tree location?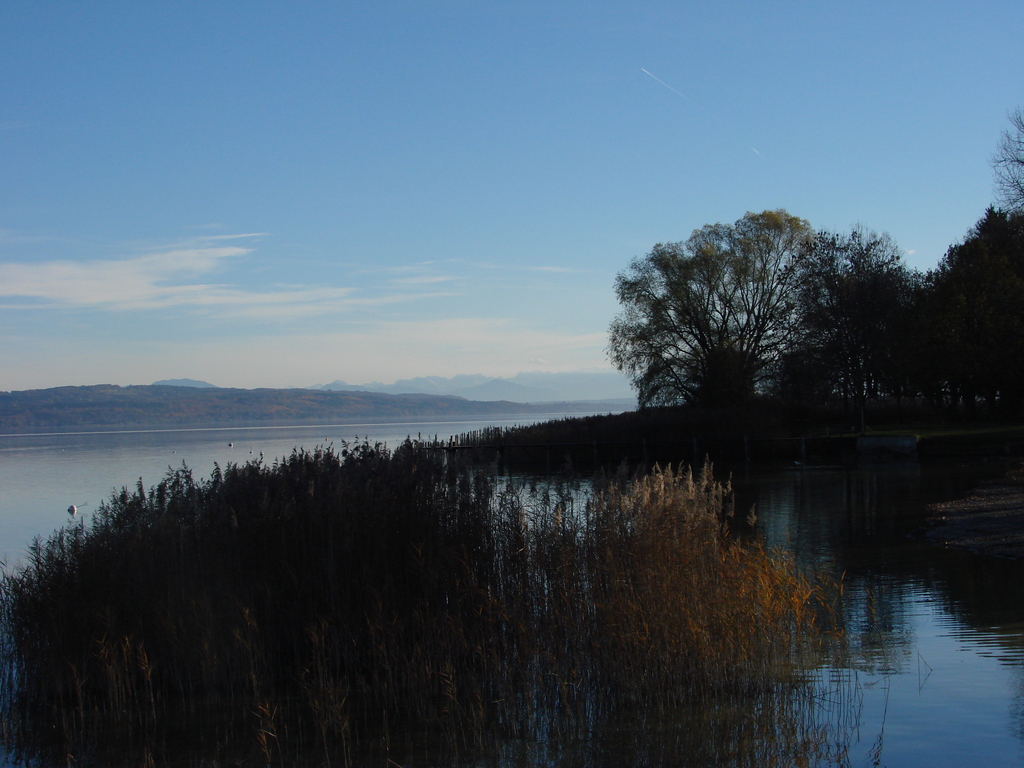
[left=869, top=268, right=927, bottom=395]
